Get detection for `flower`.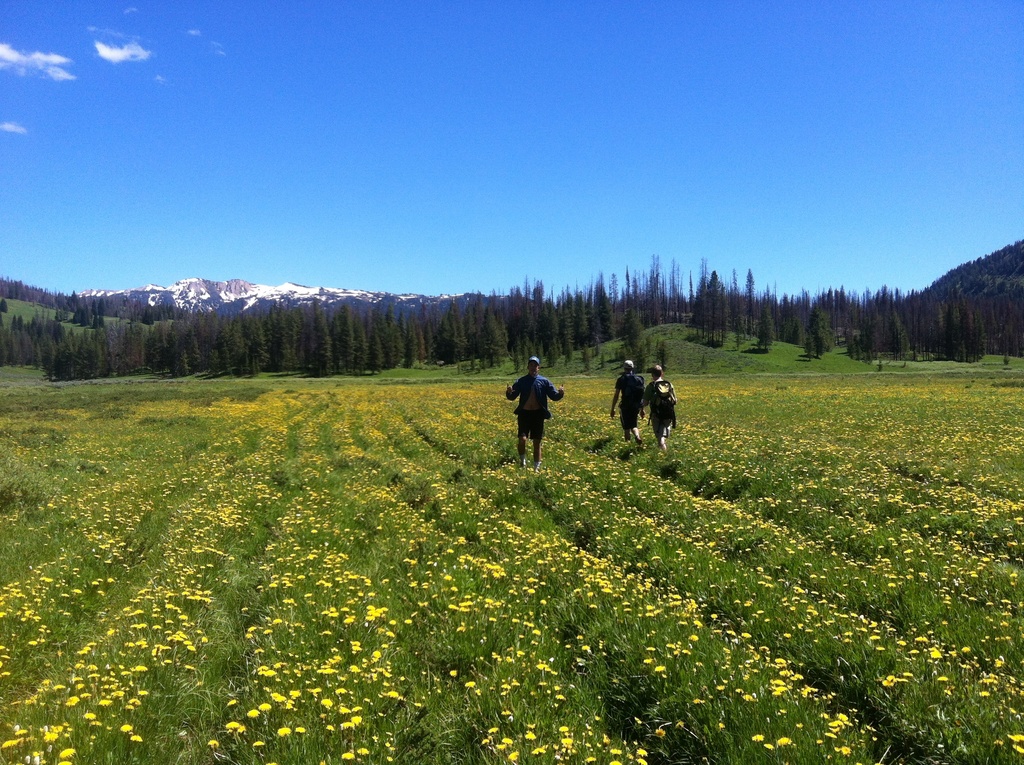
Detection: [x1=337, y1=718, x2=354, y2=732].
